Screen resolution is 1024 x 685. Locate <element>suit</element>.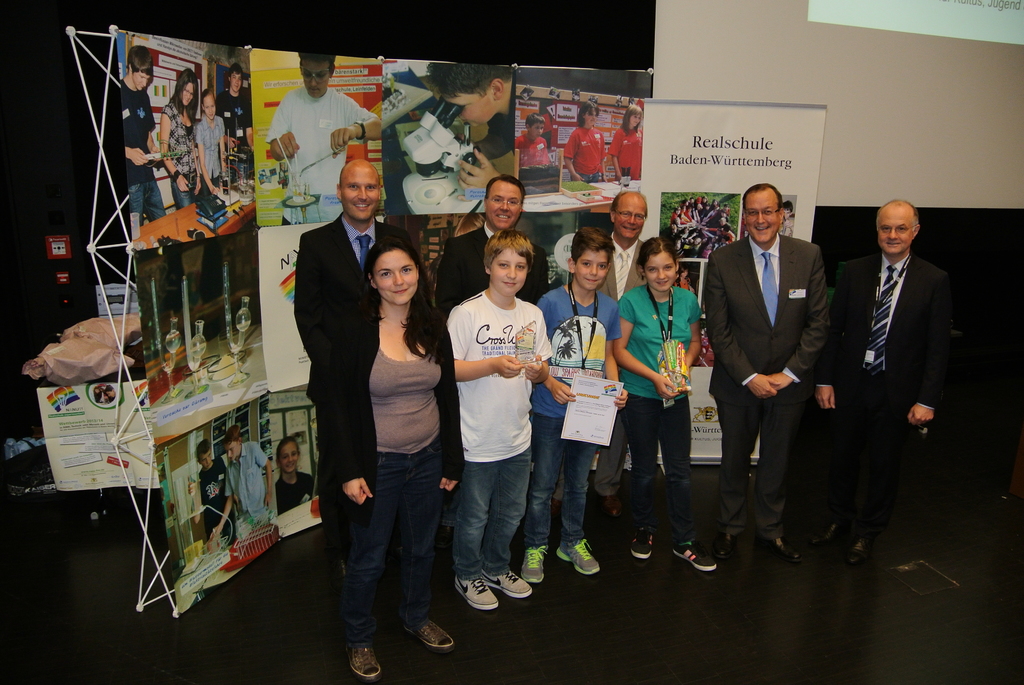
[x1=806, y1=248, x2=950, y2=544].
